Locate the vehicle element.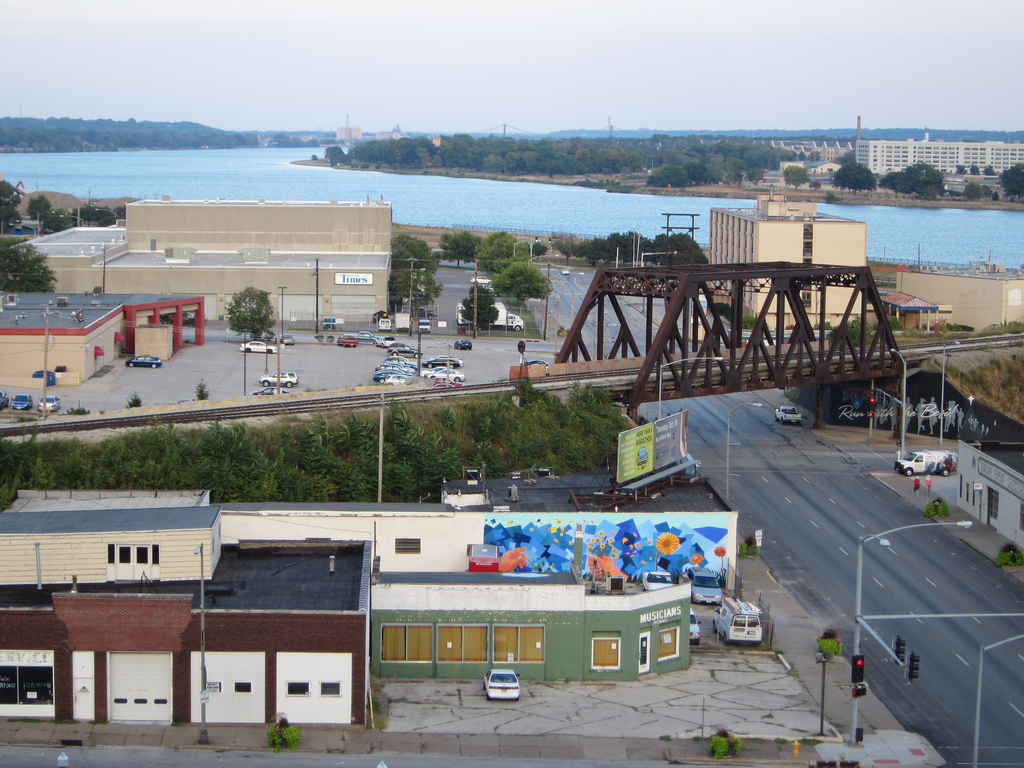
Element bbox: rect(455, 308, 524, 328).
